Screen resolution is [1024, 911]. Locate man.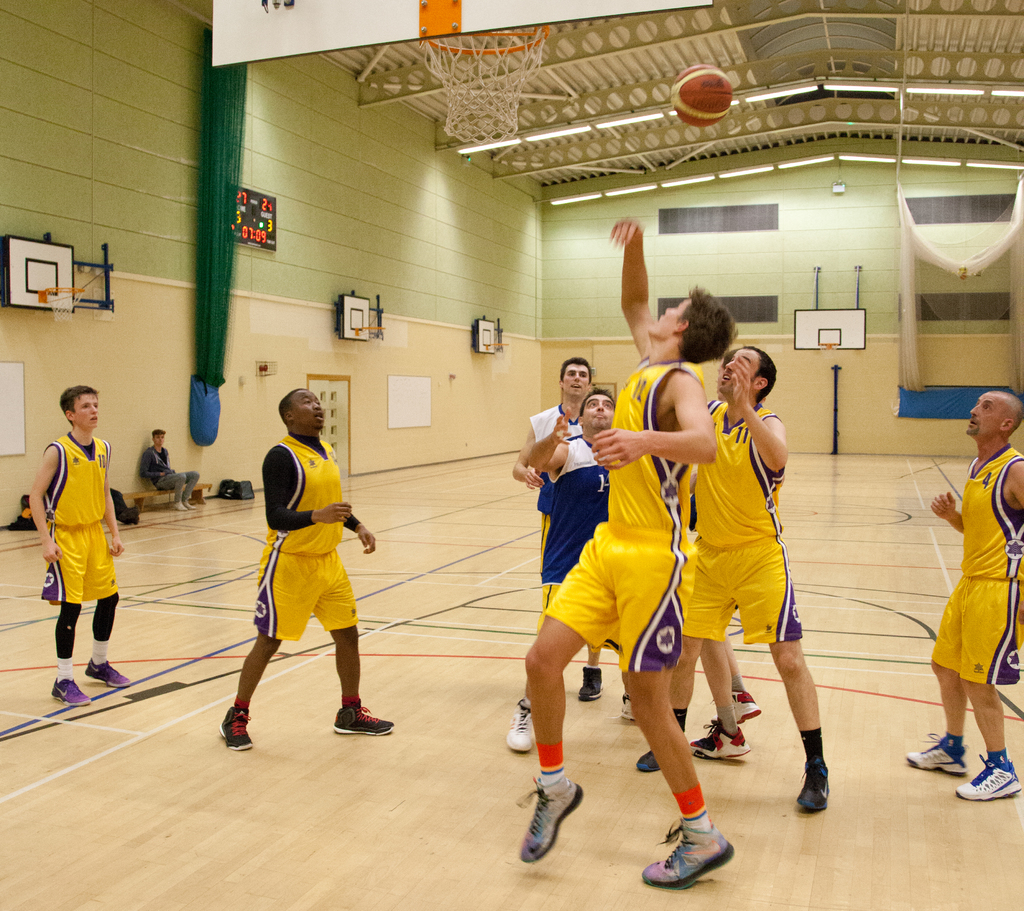
Rect(30, 381, 129, 712).
